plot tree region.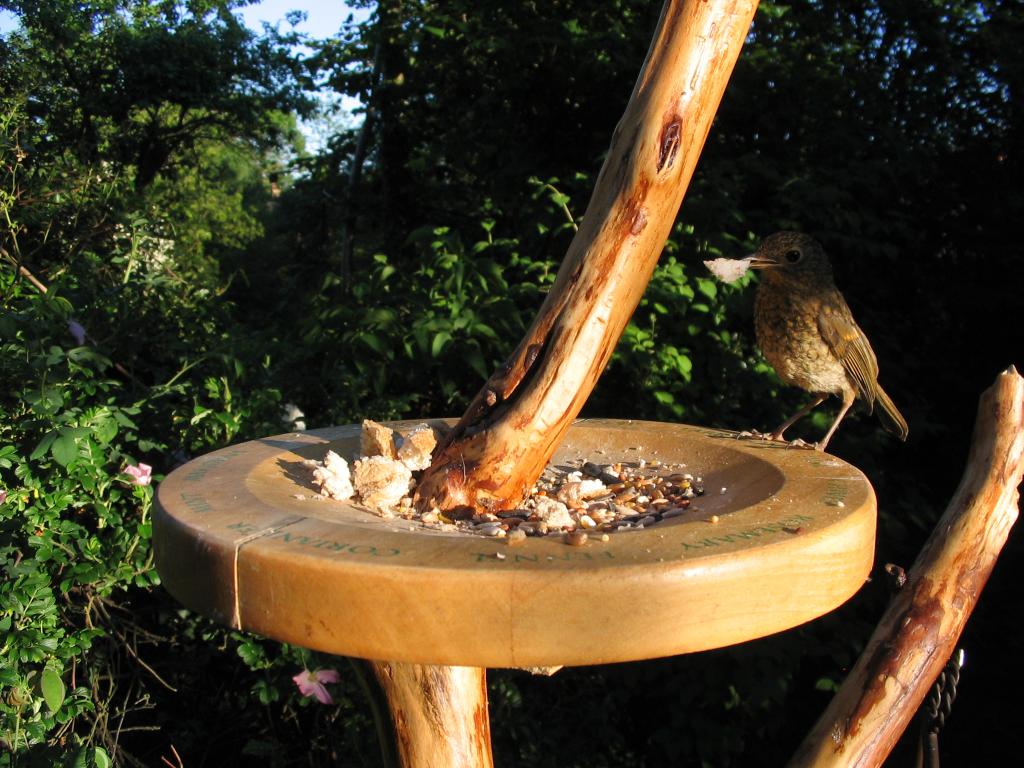
Plotted at bbox=(36, 36, 340, 470).
